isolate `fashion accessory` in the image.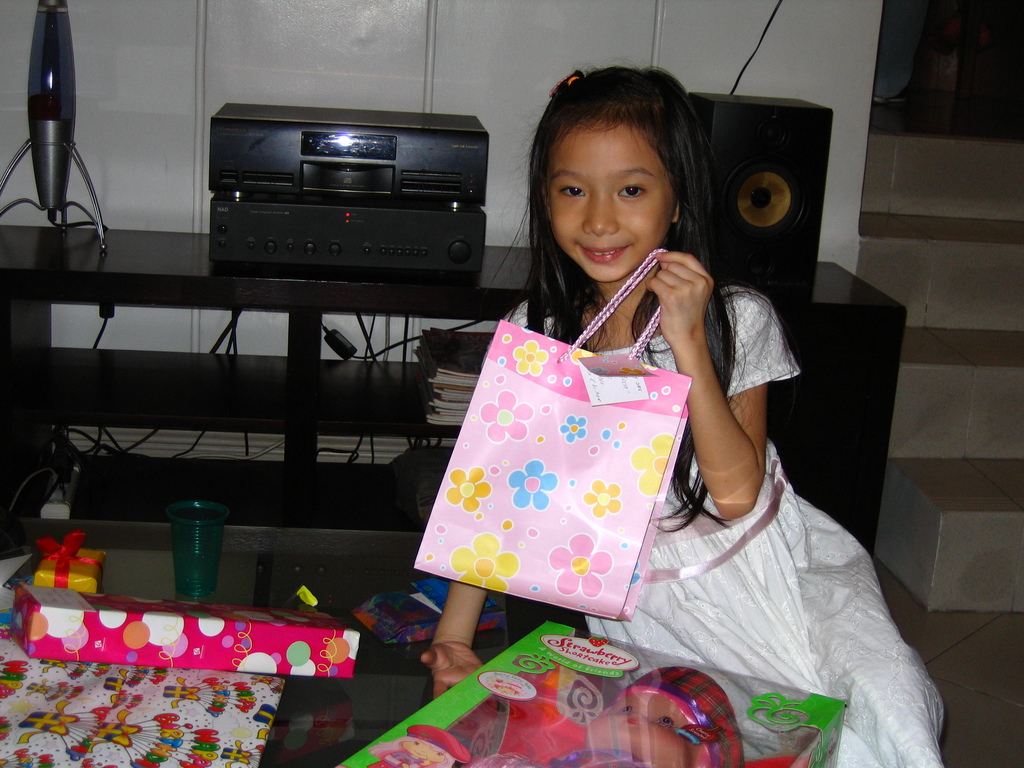
Isolated region: 551 69 582 95.
